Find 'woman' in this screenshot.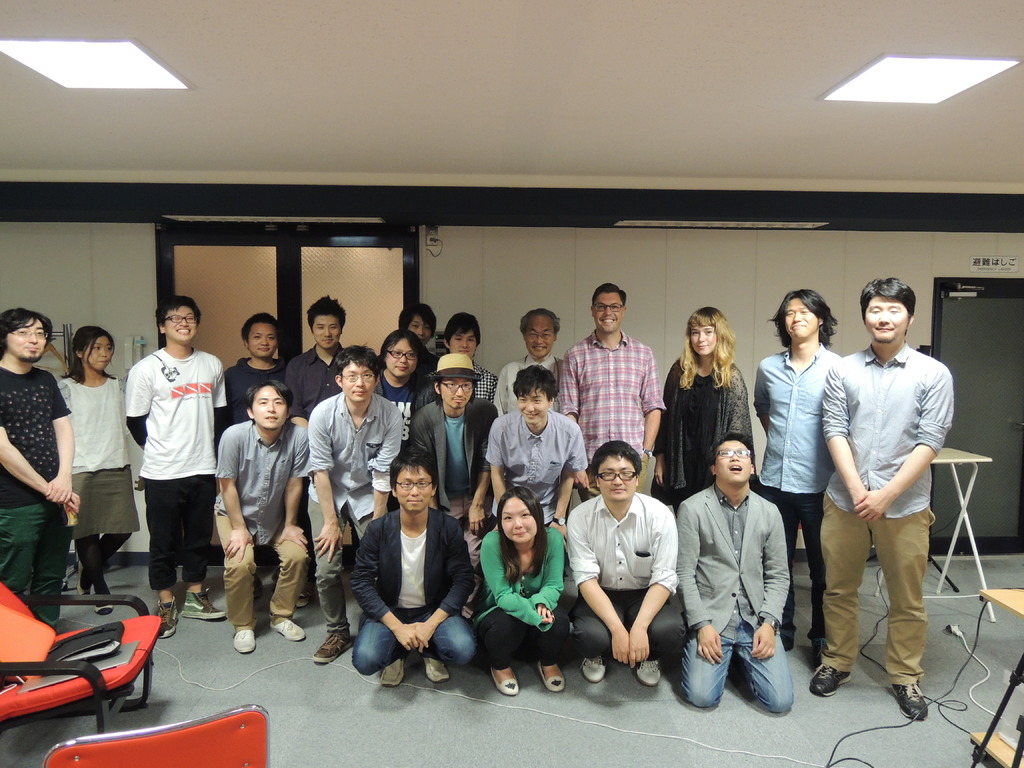
The bounding box for 'woman' is box(476, 486, 571, 700).
